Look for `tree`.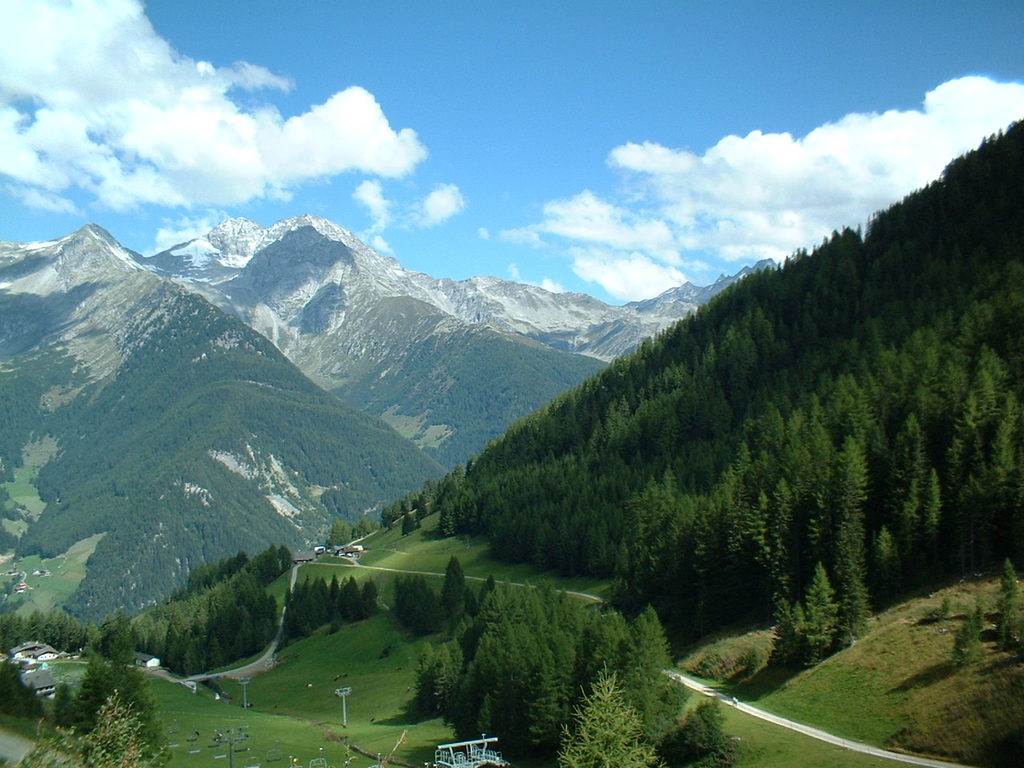
Found: l=693, t=512, r=726, b=602.
